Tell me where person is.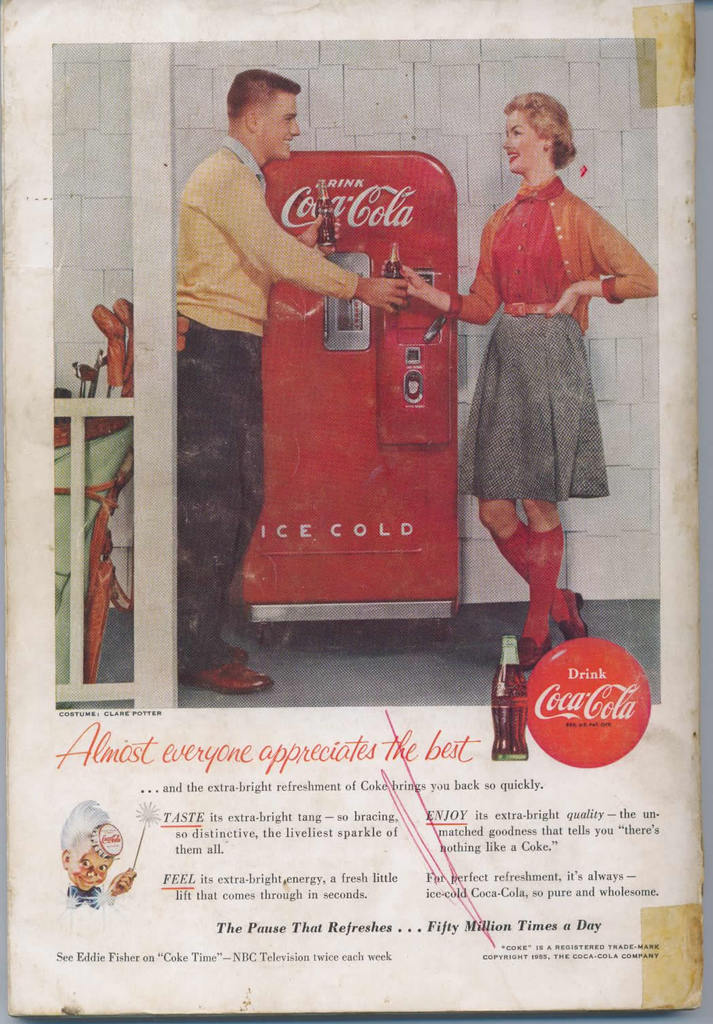
person is at 59, 794, 144, 906.
